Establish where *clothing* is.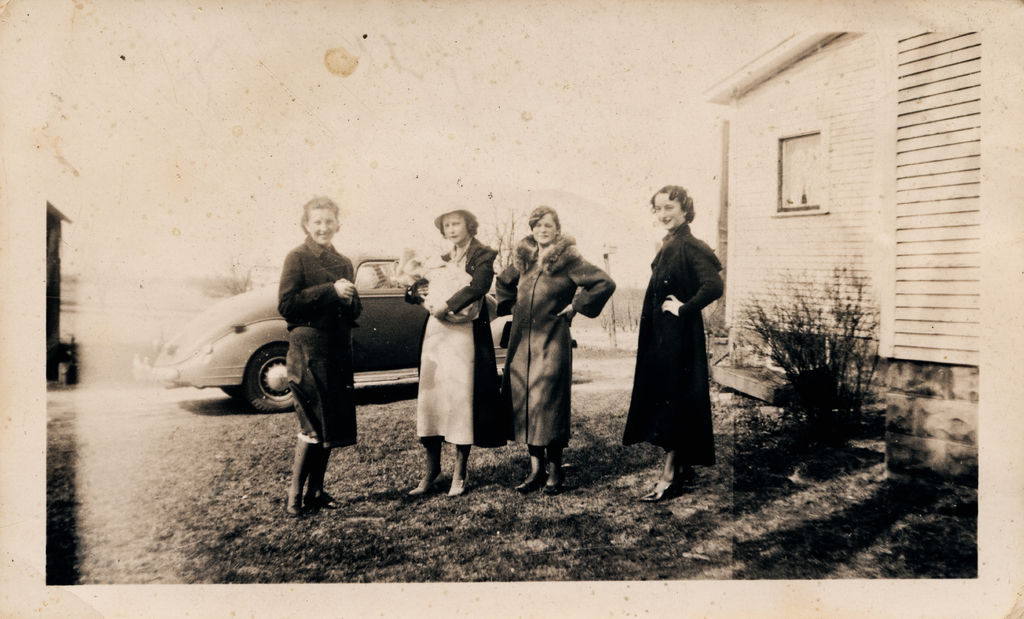
Established at x1=276, y1=231, x2=365, y2=447.
